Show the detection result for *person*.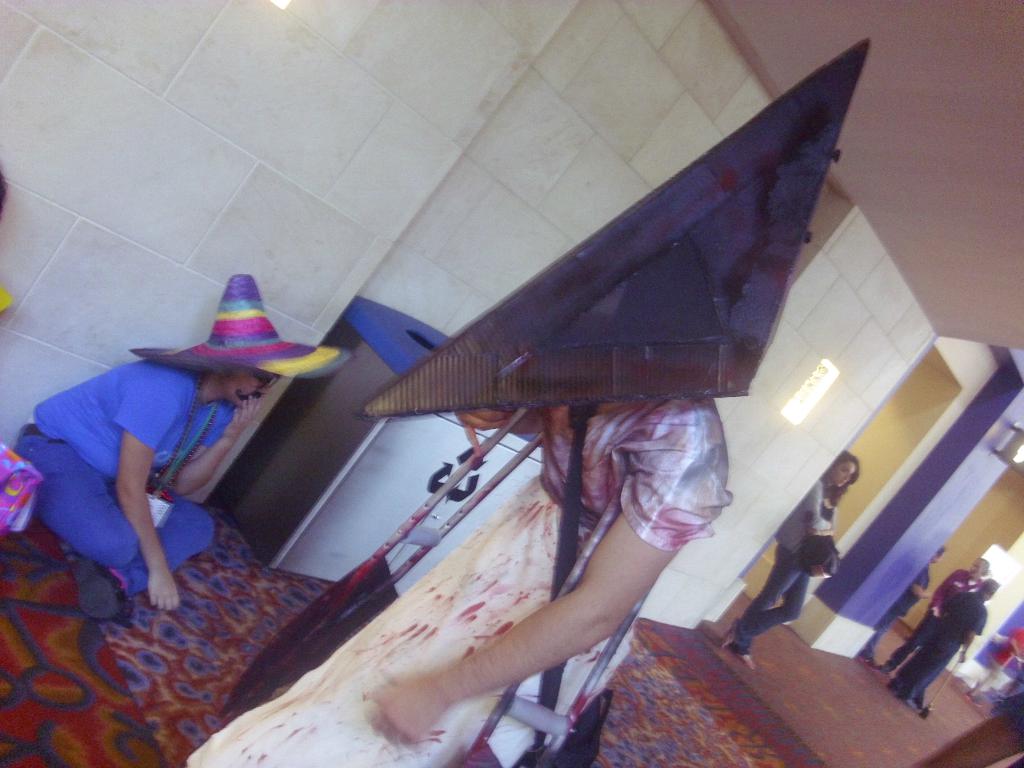
25, 276, 278, 647.
